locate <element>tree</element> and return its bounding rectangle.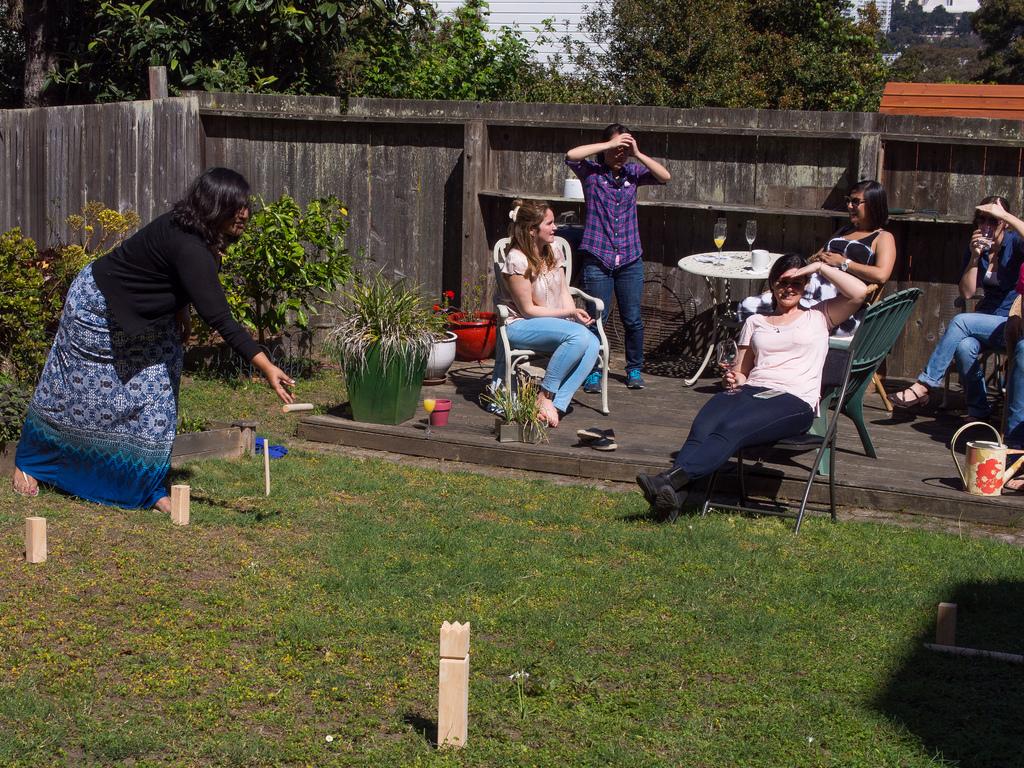
detection(506, 371, 547, 474).
